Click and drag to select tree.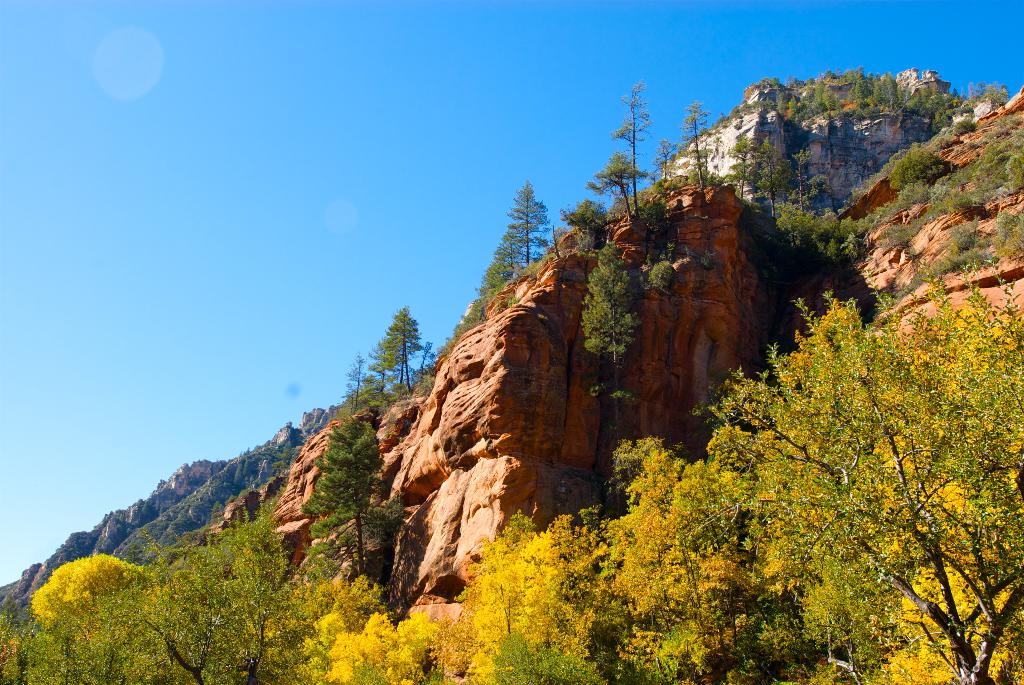
Selection: x1=582, y1=230, x2=637, y2=432.
